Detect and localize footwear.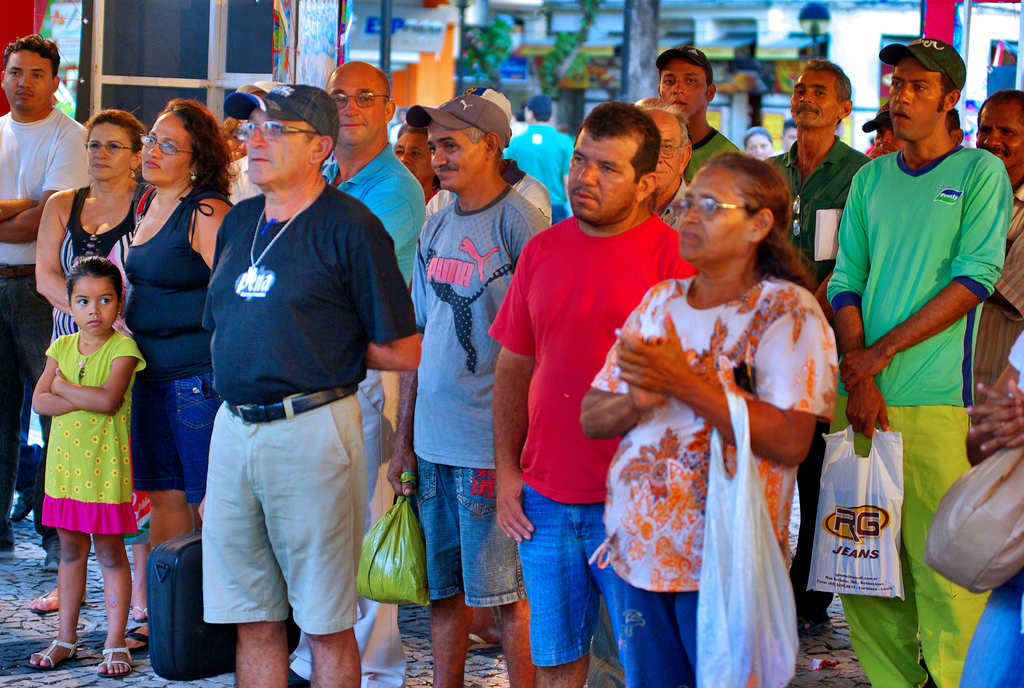
Localized at 123,606,152,624.
